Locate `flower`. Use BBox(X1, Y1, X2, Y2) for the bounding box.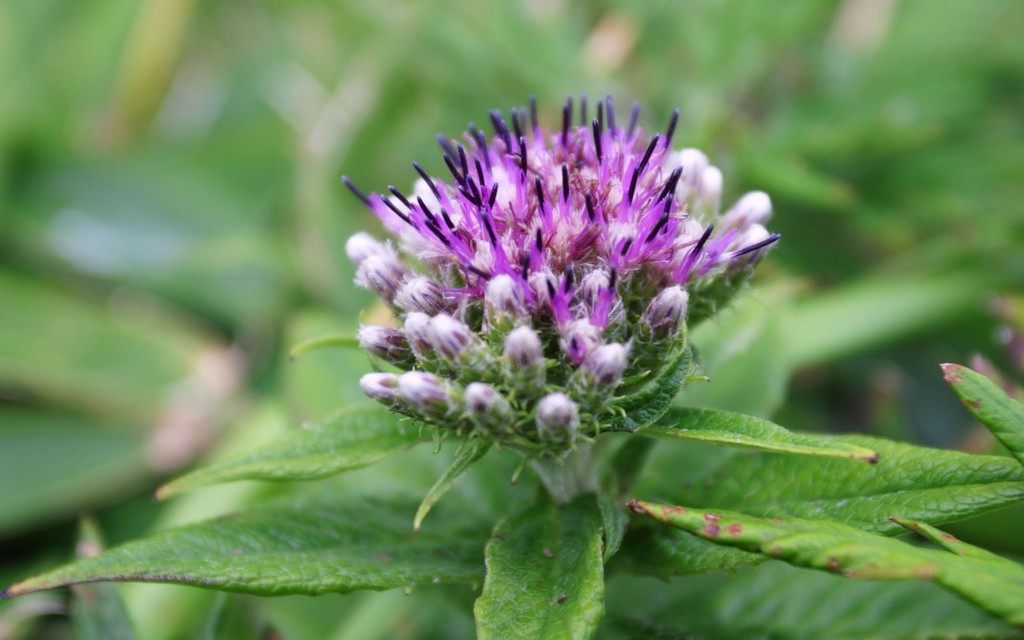
BBox(326, 116, 776, 535).
